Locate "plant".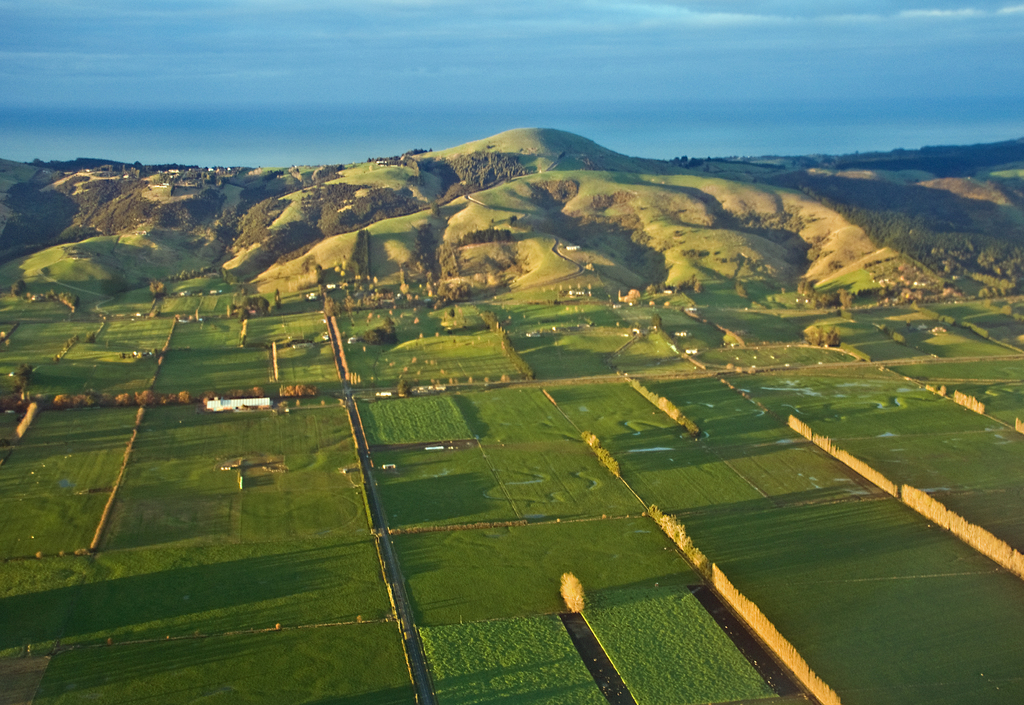
Bounding box: [561,574,585,613].
